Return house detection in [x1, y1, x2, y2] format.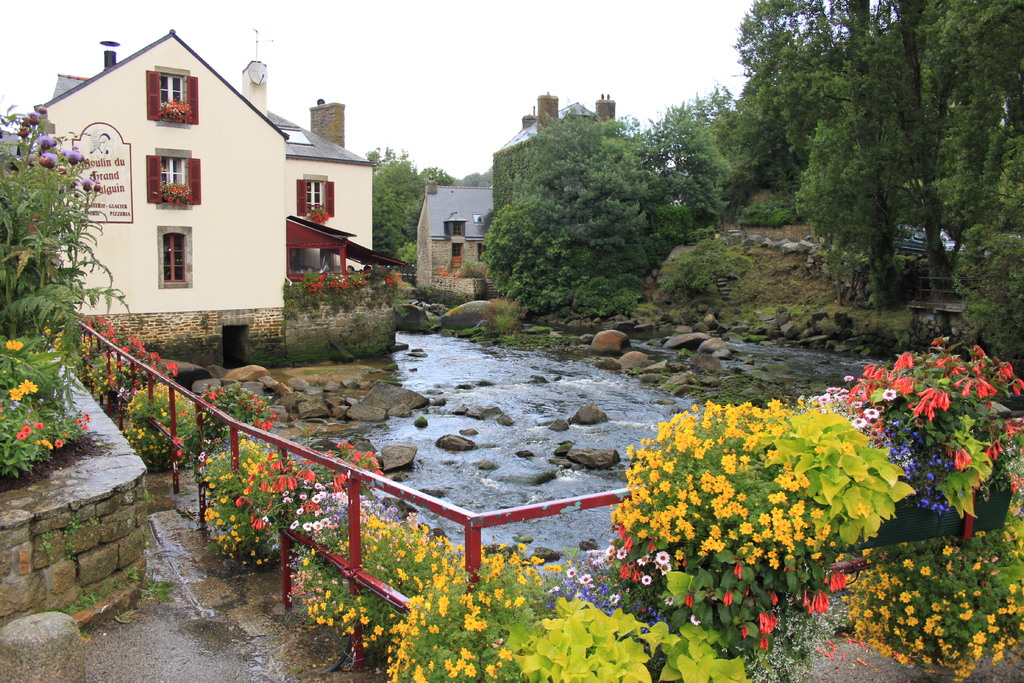
[417, 92, 618, 303].
